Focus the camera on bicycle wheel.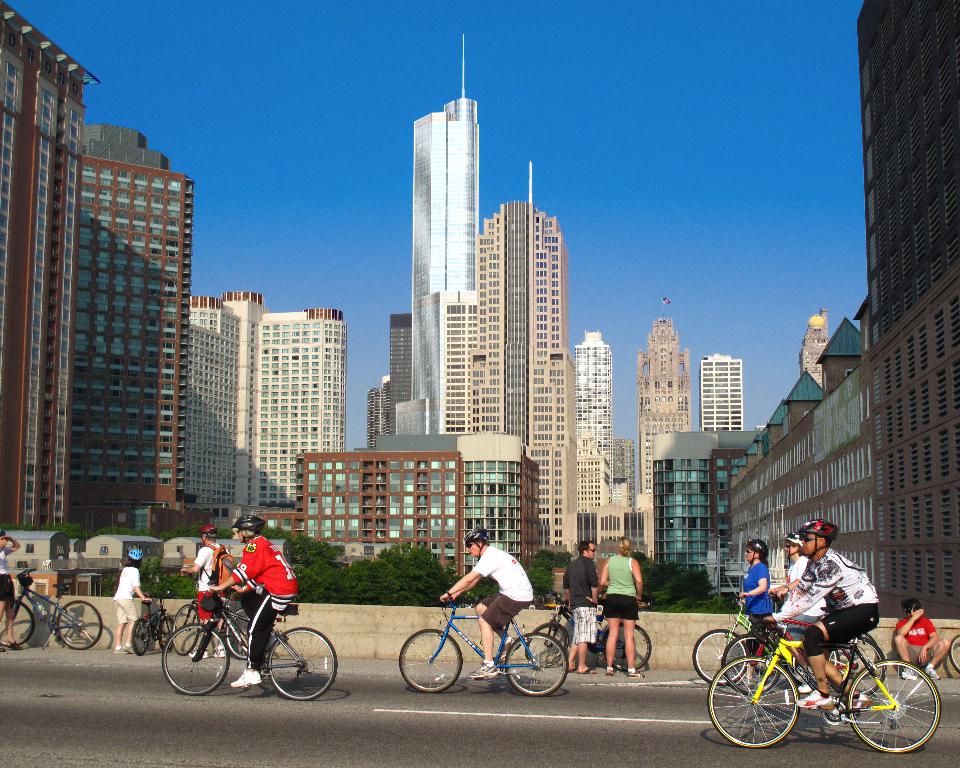
Focus region: left=692, top=629, right=747, bottom=682.
